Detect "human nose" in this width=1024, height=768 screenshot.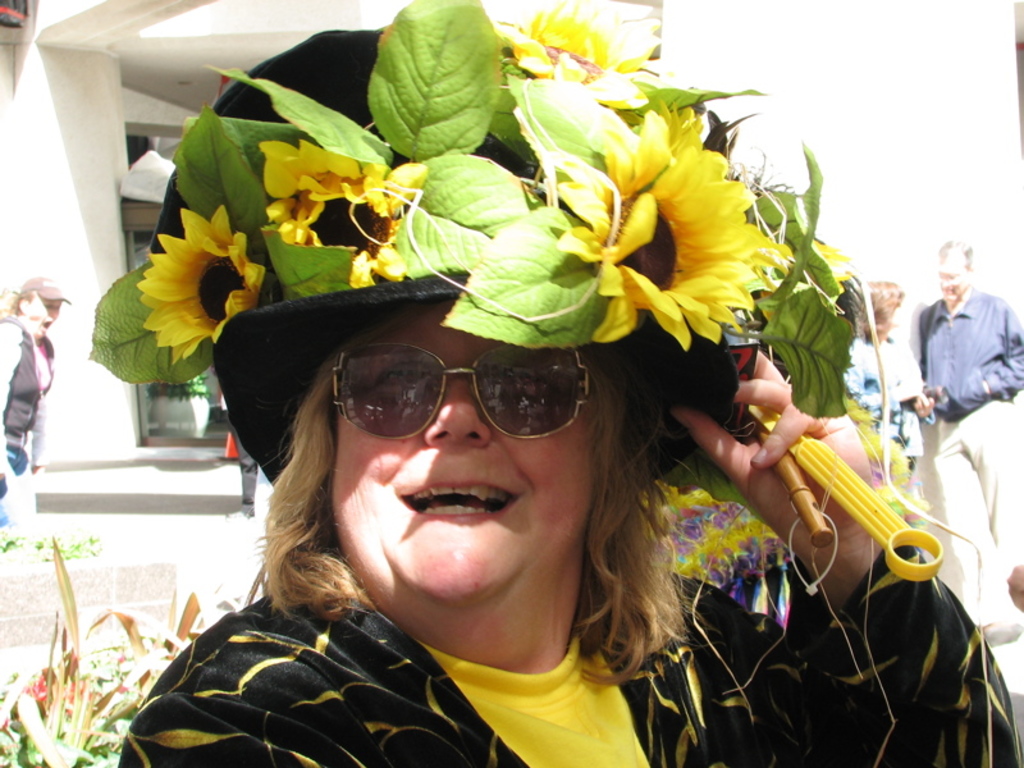
Detection: <bbox>934, 278, 947, 289</bbox>.
